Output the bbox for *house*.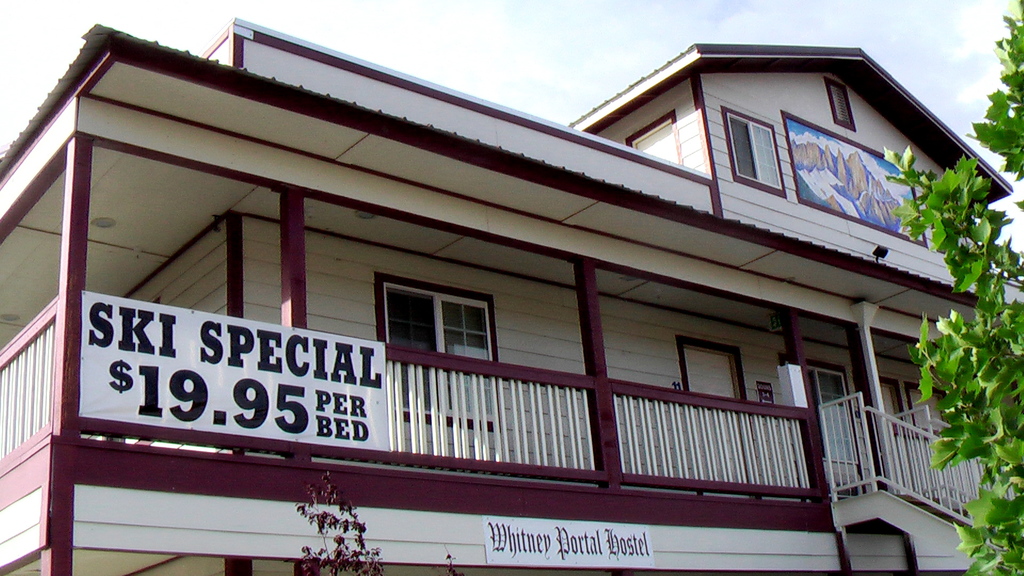
x1=1, y1=42, x2=1023, y2=575.
